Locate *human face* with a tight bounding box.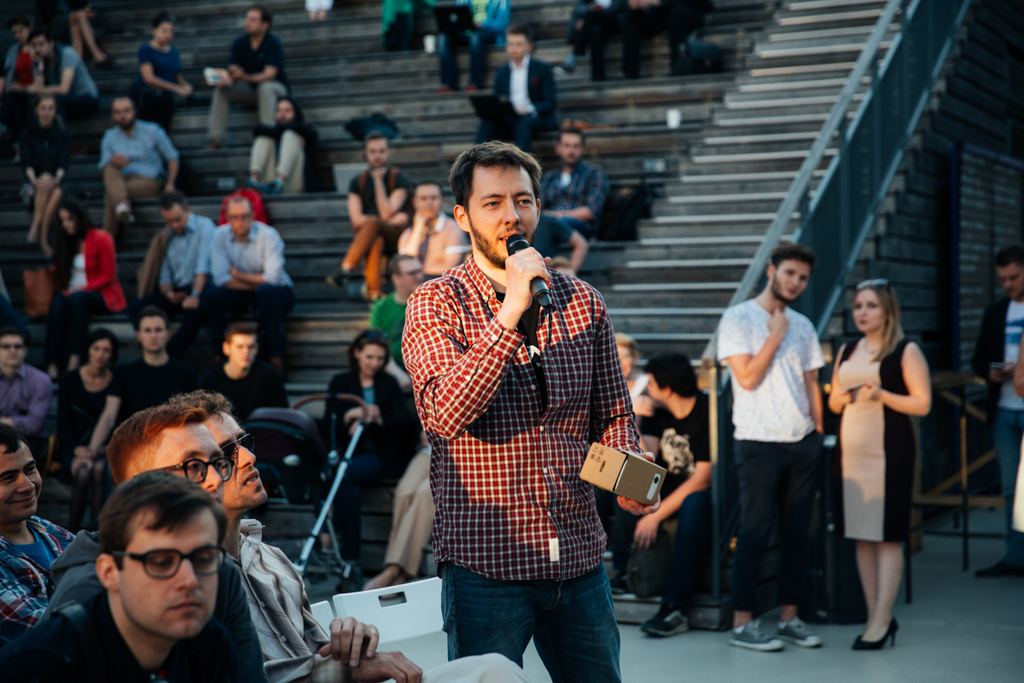
{"x1": 275, "y1": 99, "x2": 296, "y2": 124}.
